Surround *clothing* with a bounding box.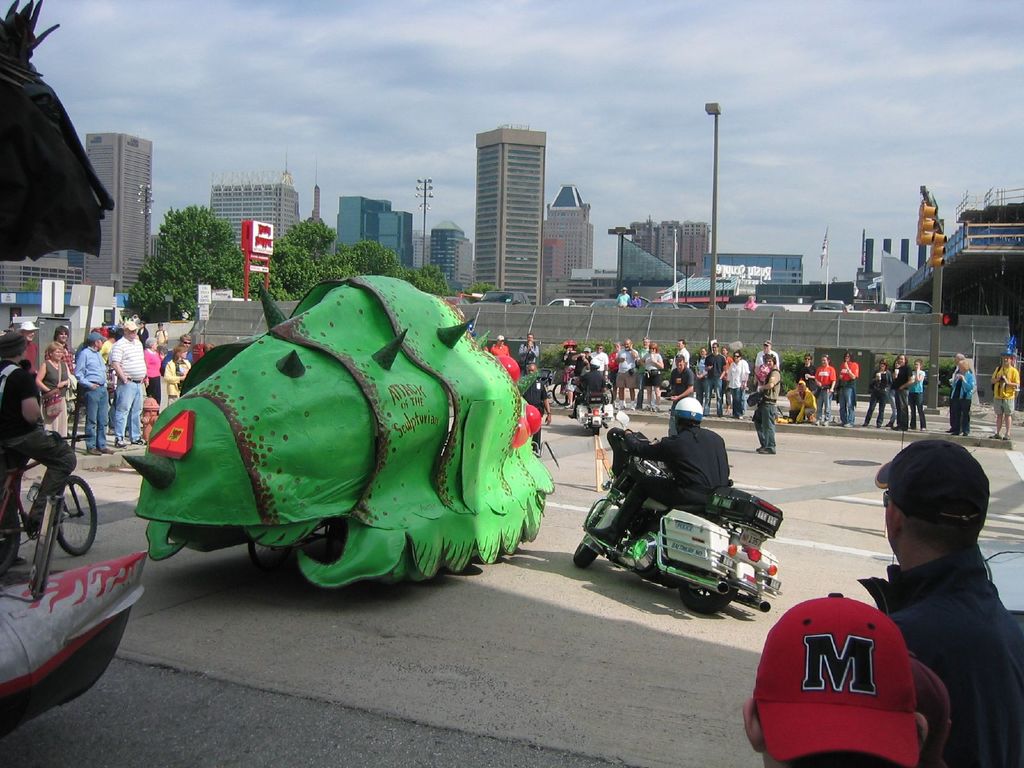
{"x1": 163, "y1": 359, "x2": 191, "y2": 403}.
